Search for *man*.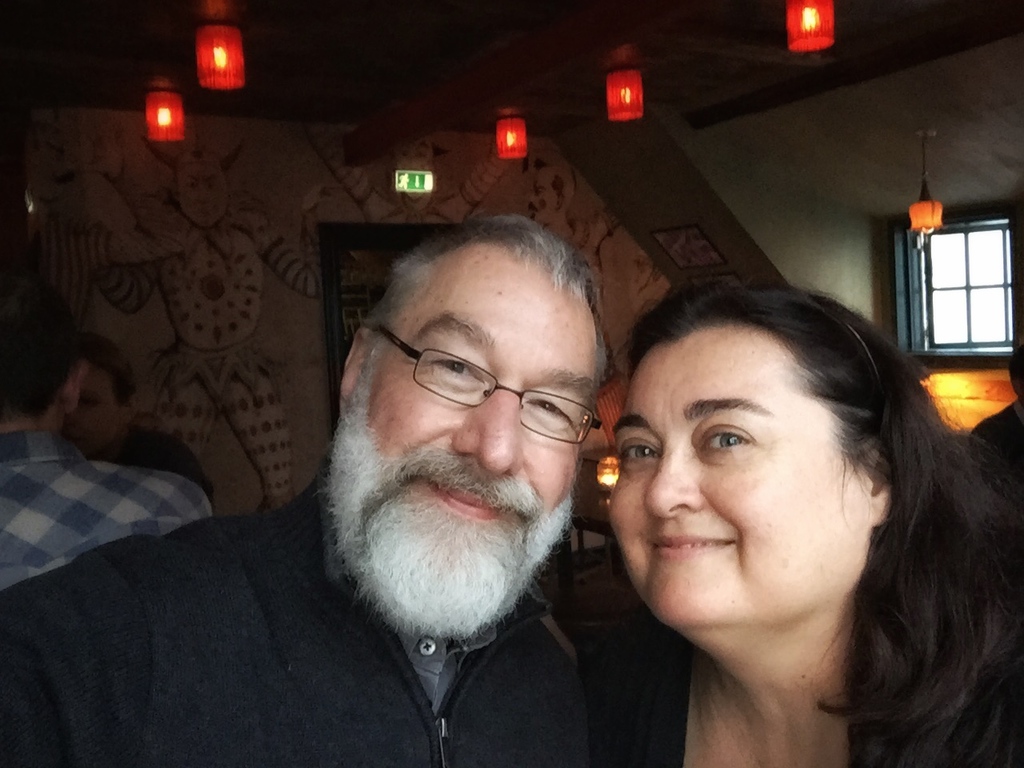
Found at region(0, 211, 597, 767).
